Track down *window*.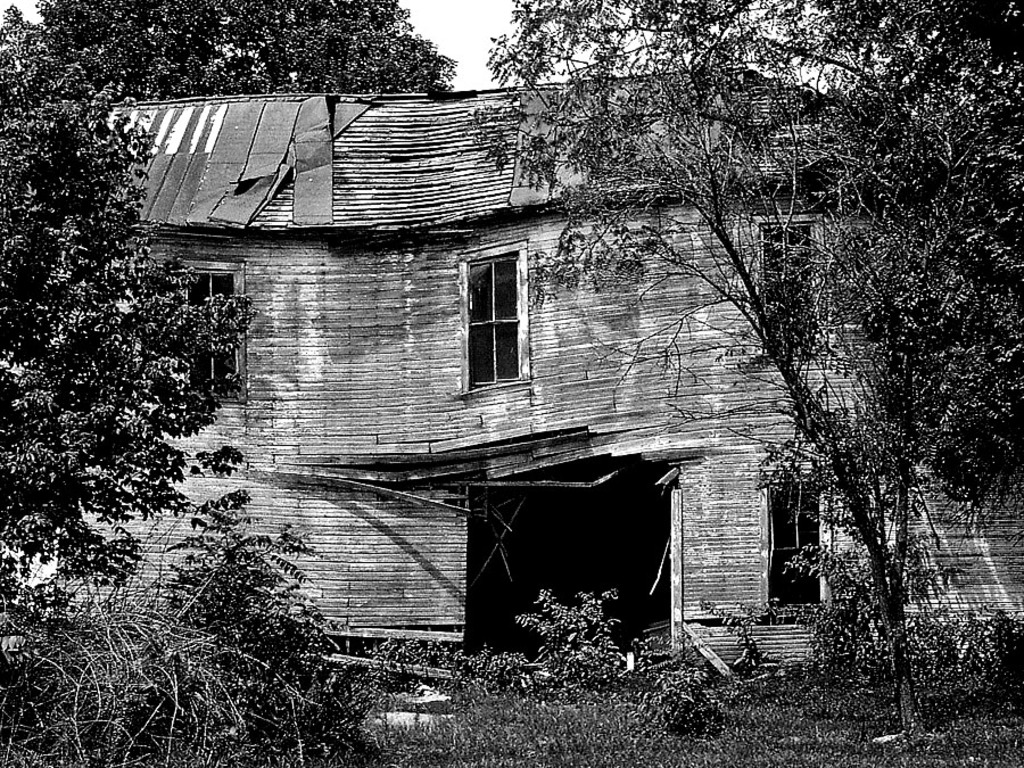
Tracked to (x1=183, y1=257, x2=243, y2=402).
